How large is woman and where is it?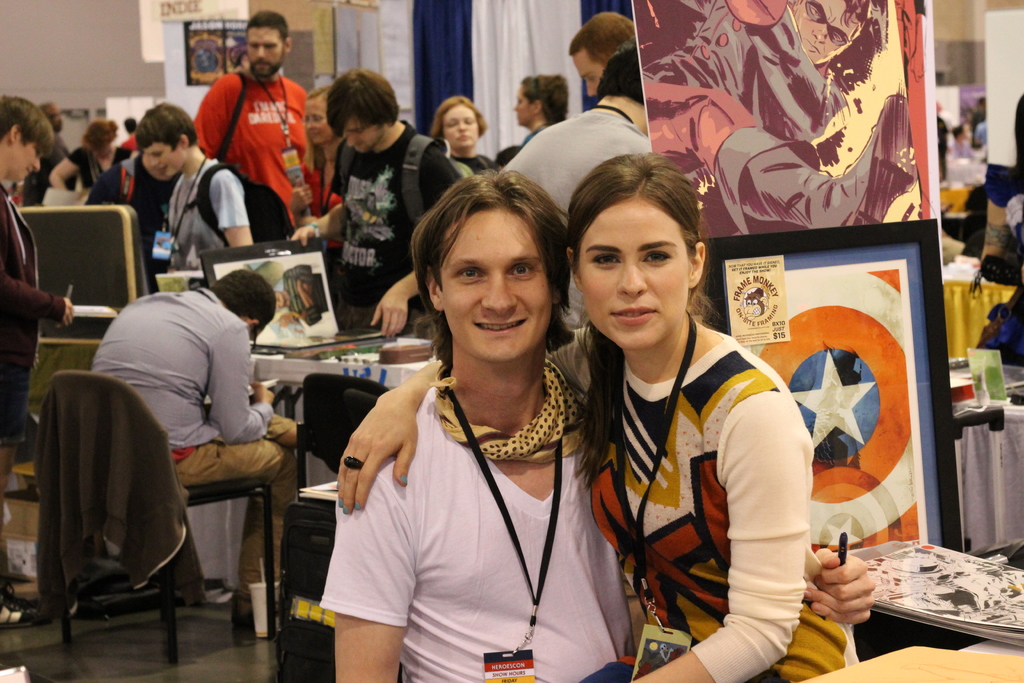
Bounding box: left=336, top=152, right=857, bottom=681.
